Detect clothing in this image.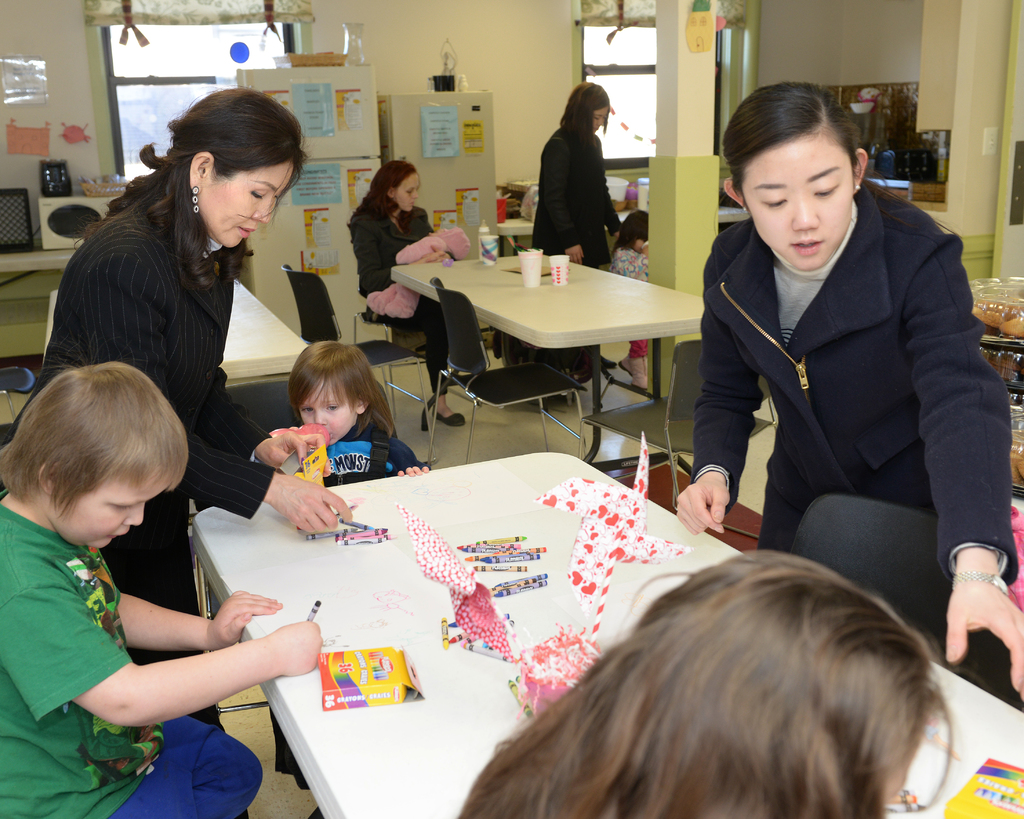
Detection: 536 122 620 276.
